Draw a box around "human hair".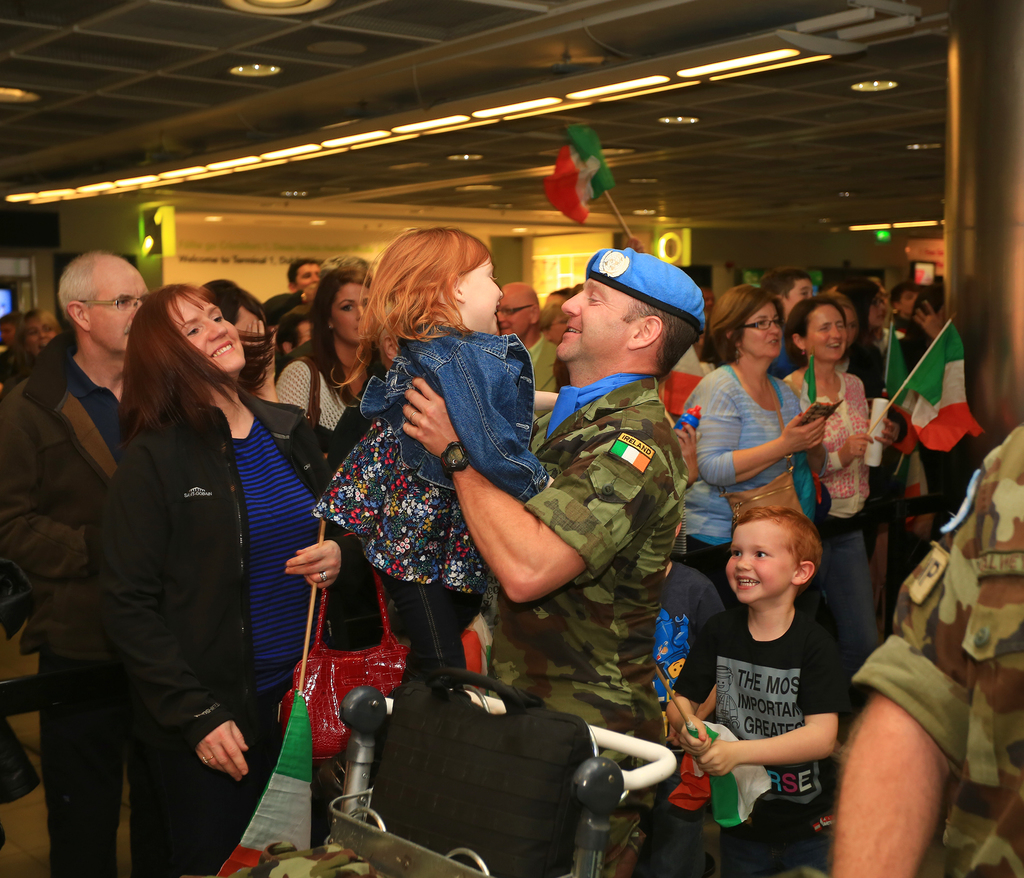
(206, 277, 271, 332).
